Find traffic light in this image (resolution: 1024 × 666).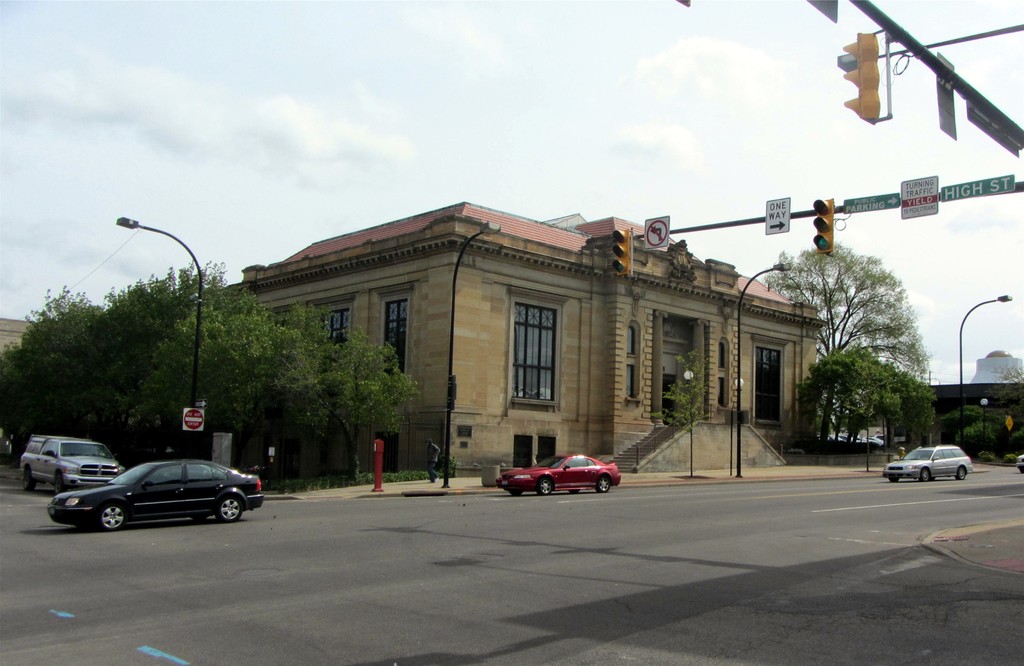
rect(611, 229, 631, 276).
